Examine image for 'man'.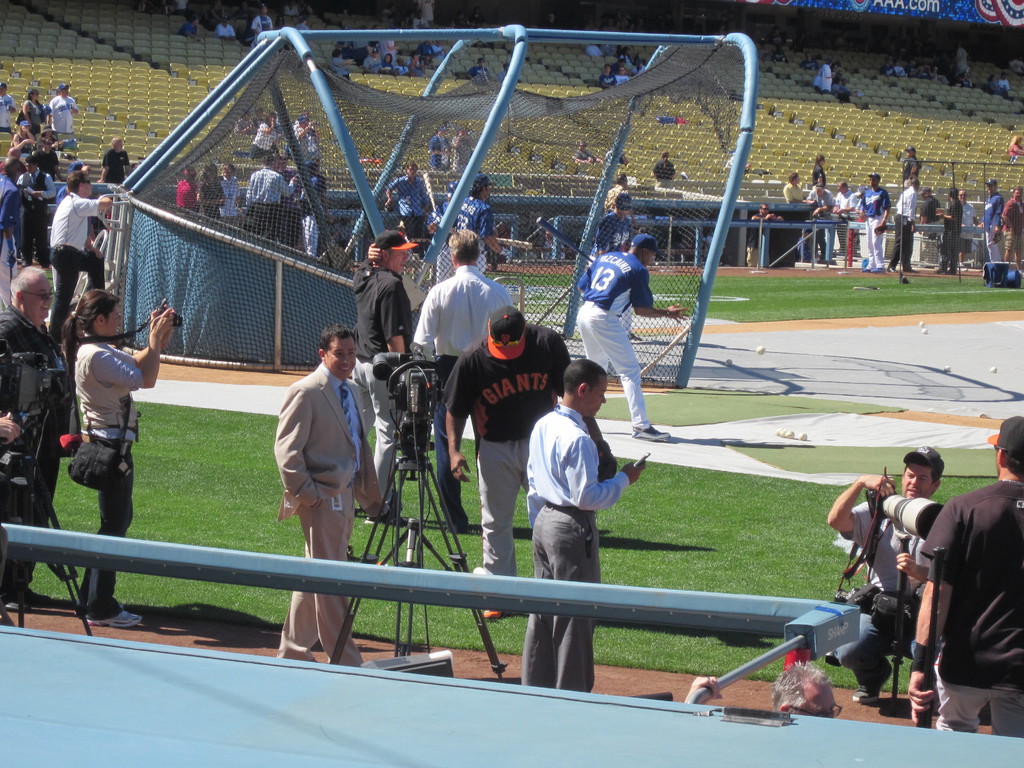
Examination result: [x1=208, y1=0, x2=227, y2=20].
